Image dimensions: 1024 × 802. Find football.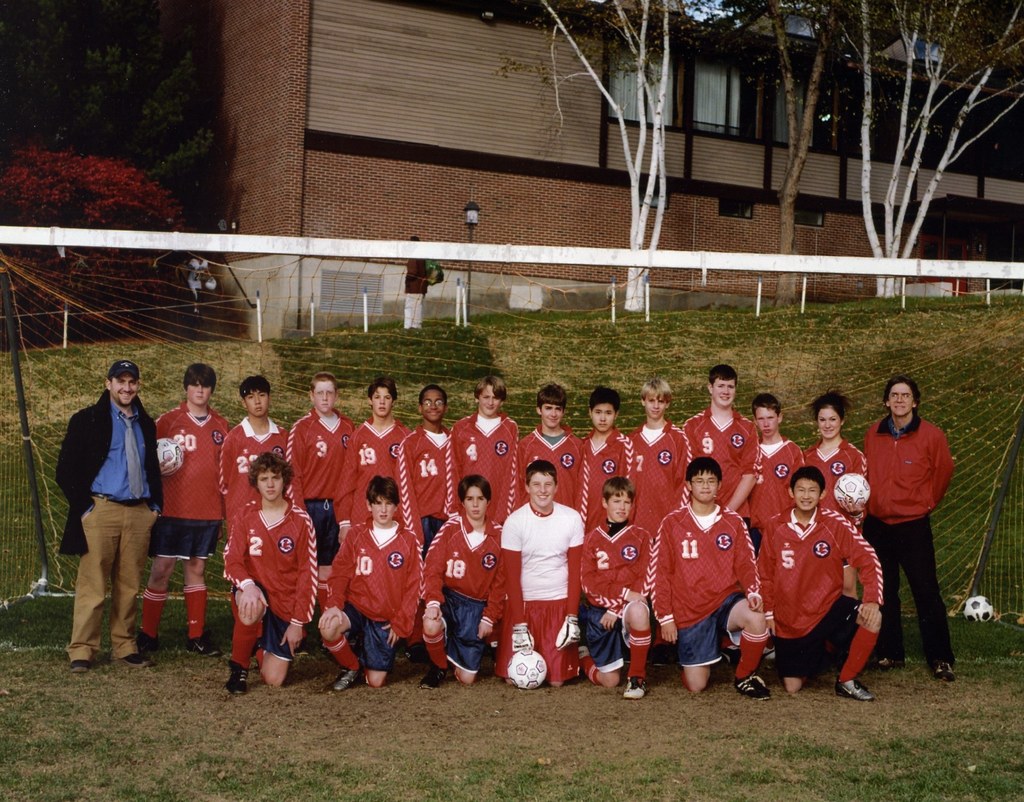
{"left": 156, "top": 433, "right": 184, "bottom": 470}.
